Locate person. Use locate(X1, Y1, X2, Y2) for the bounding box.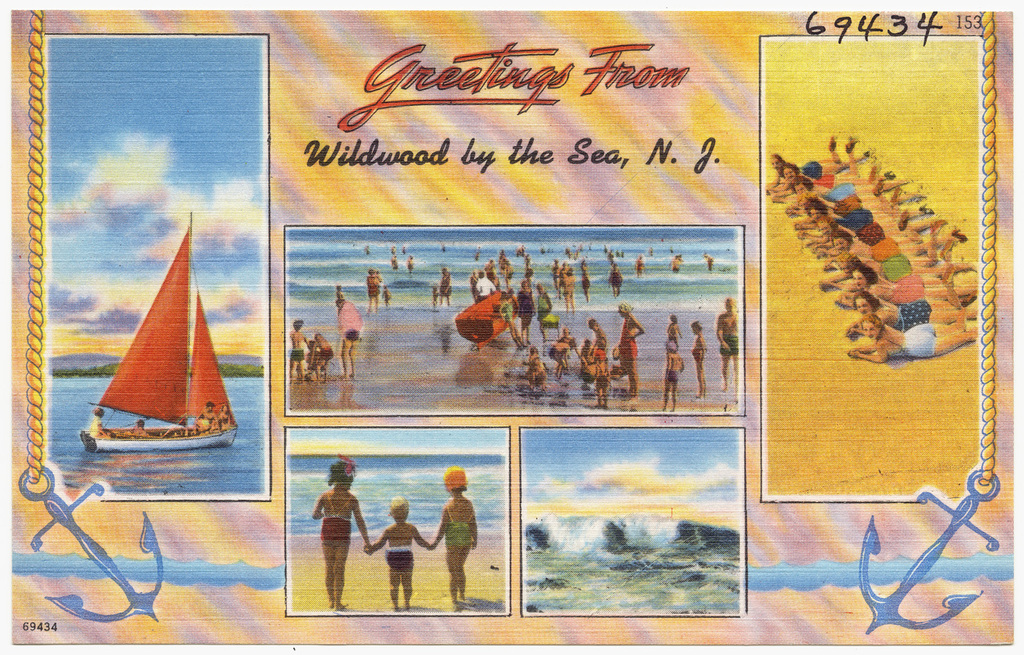
locate(217, 402, 233, 430).
